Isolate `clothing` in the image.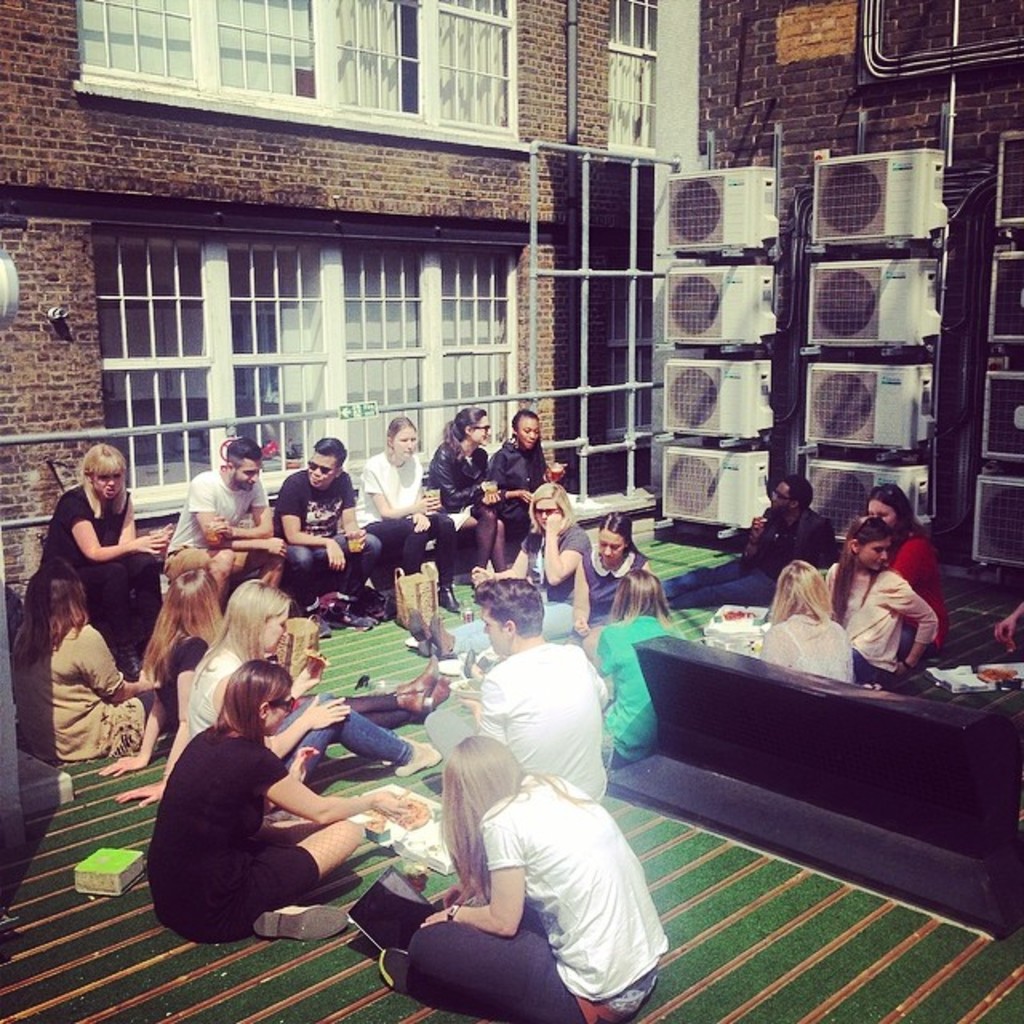
Isolated region: bbox(355, 440, 461, 597).
